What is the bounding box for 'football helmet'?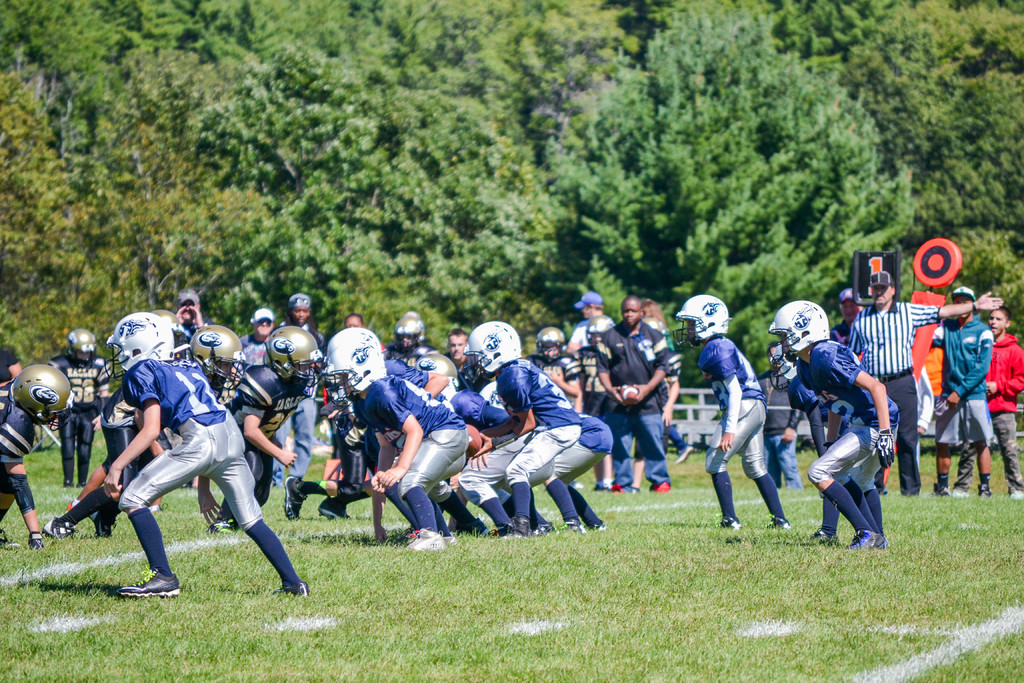
pyautogui.locateOnScreen(6, 363, 73, 429).
